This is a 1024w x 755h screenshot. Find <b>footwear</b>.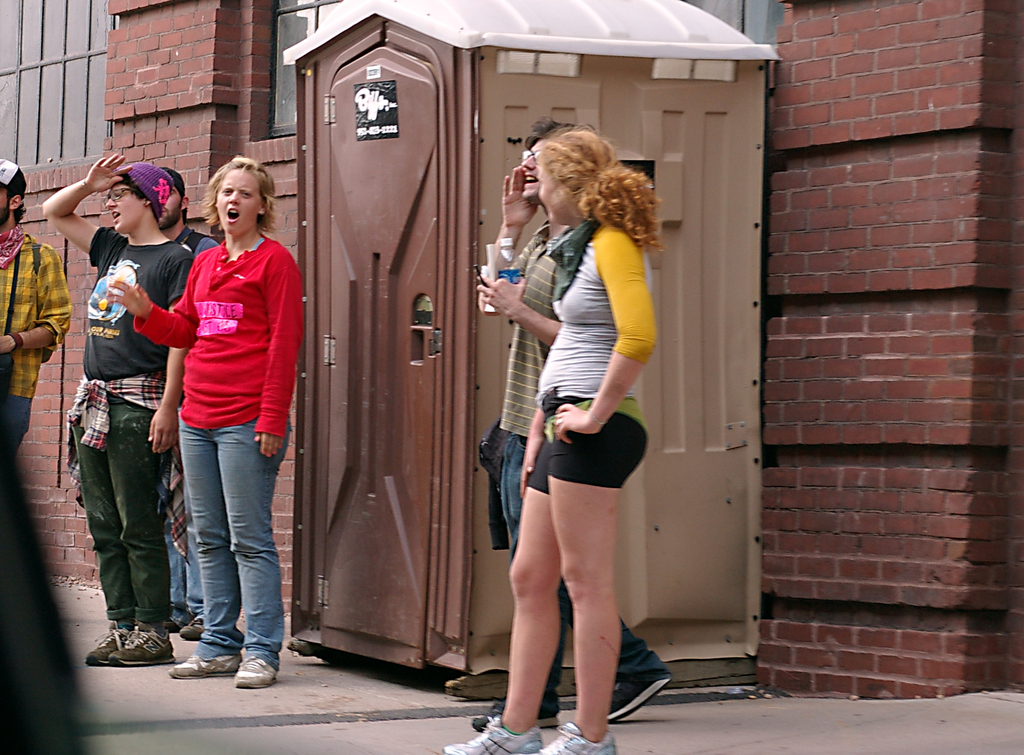
Bounding box: x1=472, y1=697, x2=564, y2=736.
